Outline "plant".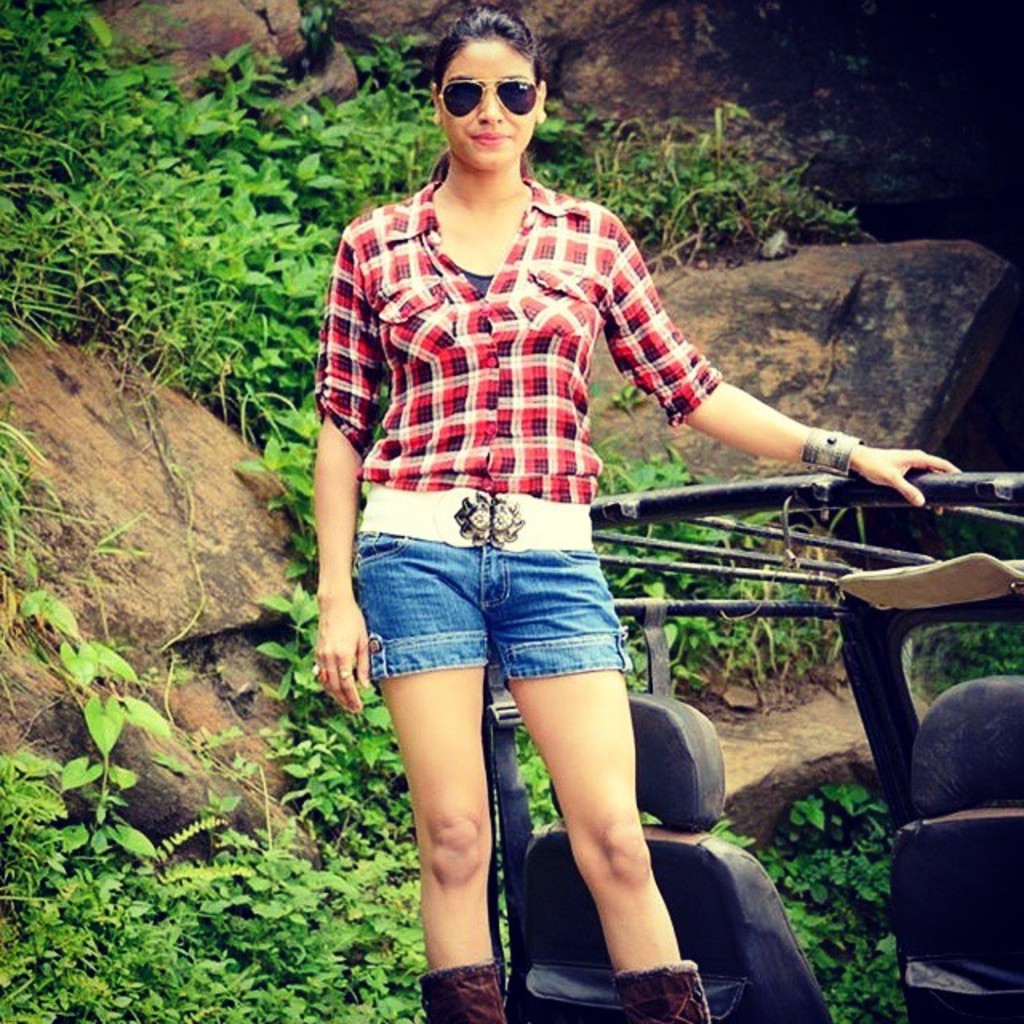
Outline: 0 544 174 933.
